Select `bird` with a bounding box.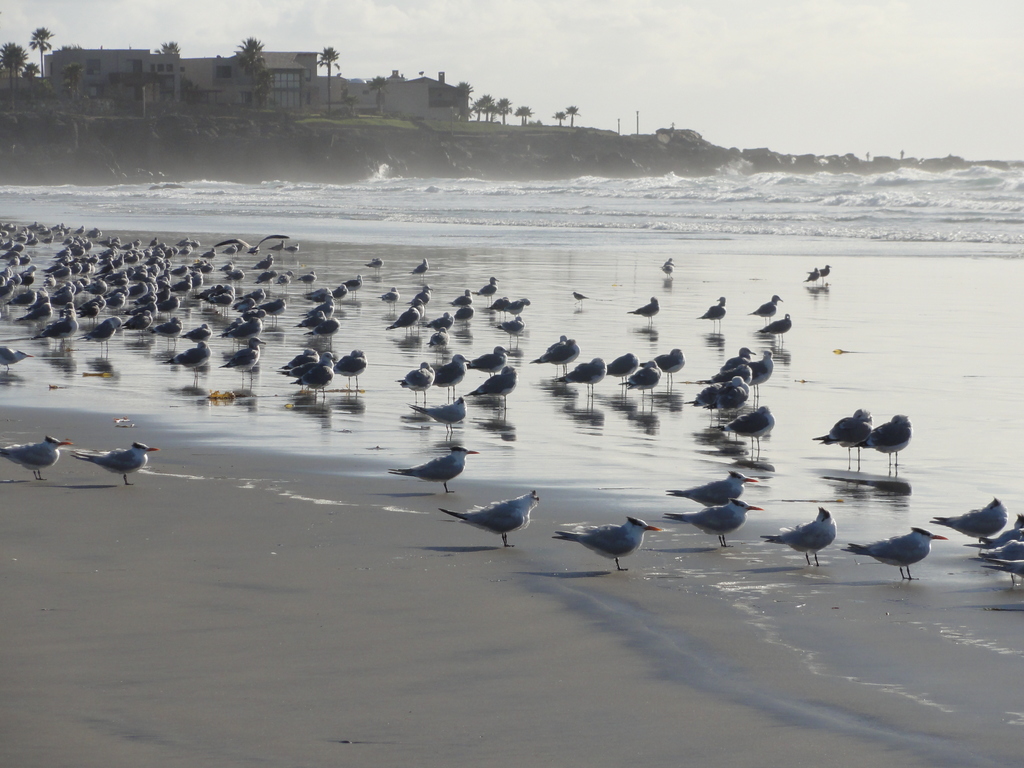
662, 494, 764, 552.
